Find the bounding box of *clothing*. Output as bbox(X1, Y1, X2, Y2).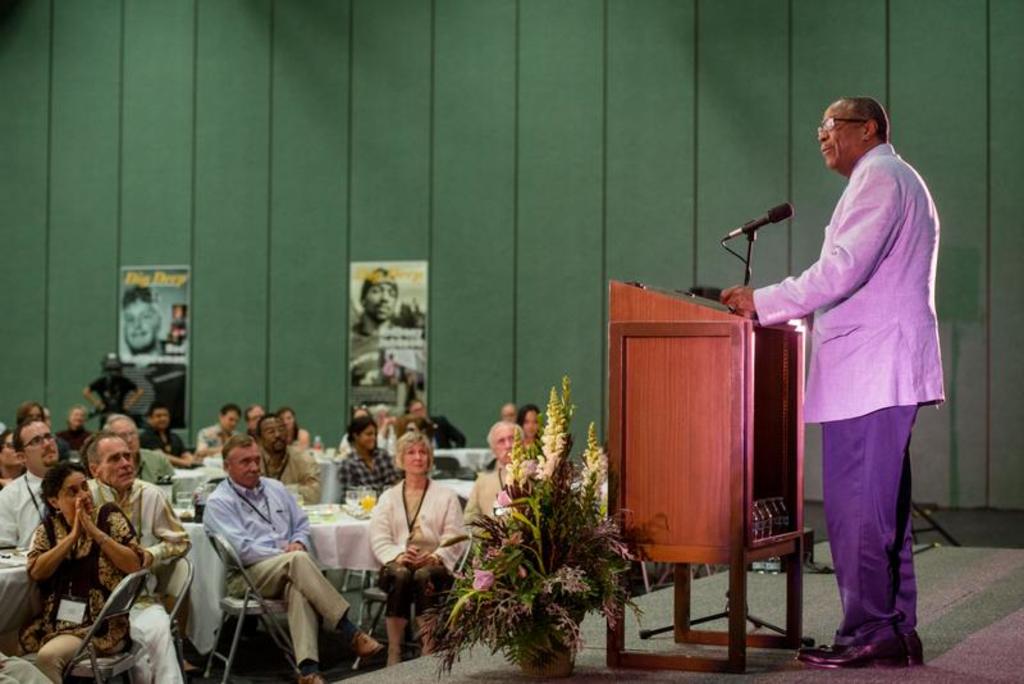
bbox(0, 469, 47, 552).
